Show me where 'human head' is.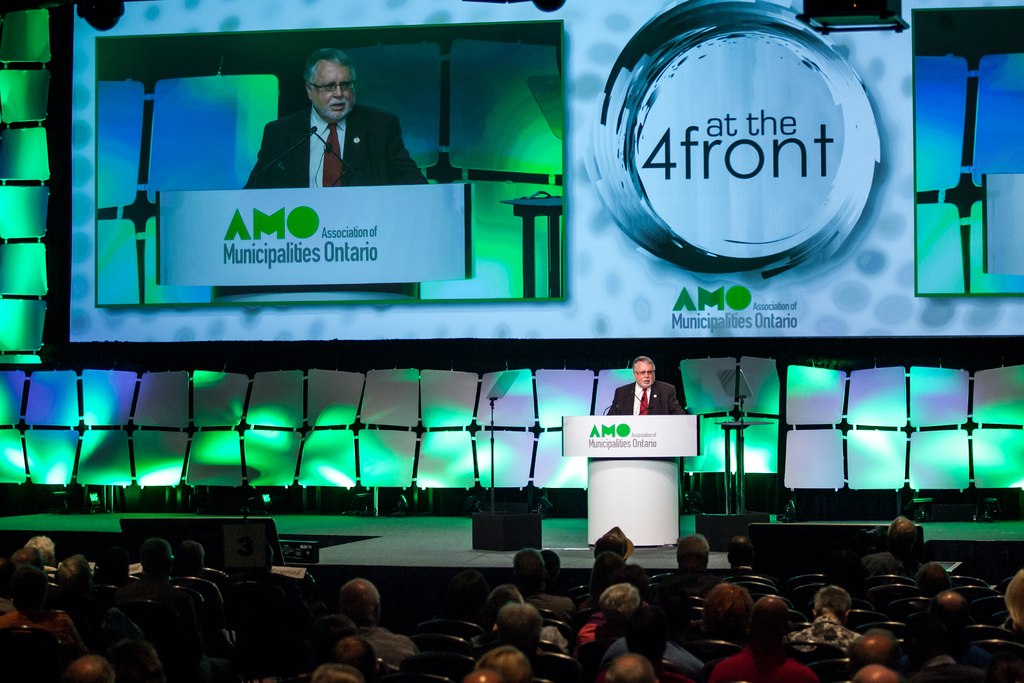
'human head' is at region(10, 548, 47, 572).
